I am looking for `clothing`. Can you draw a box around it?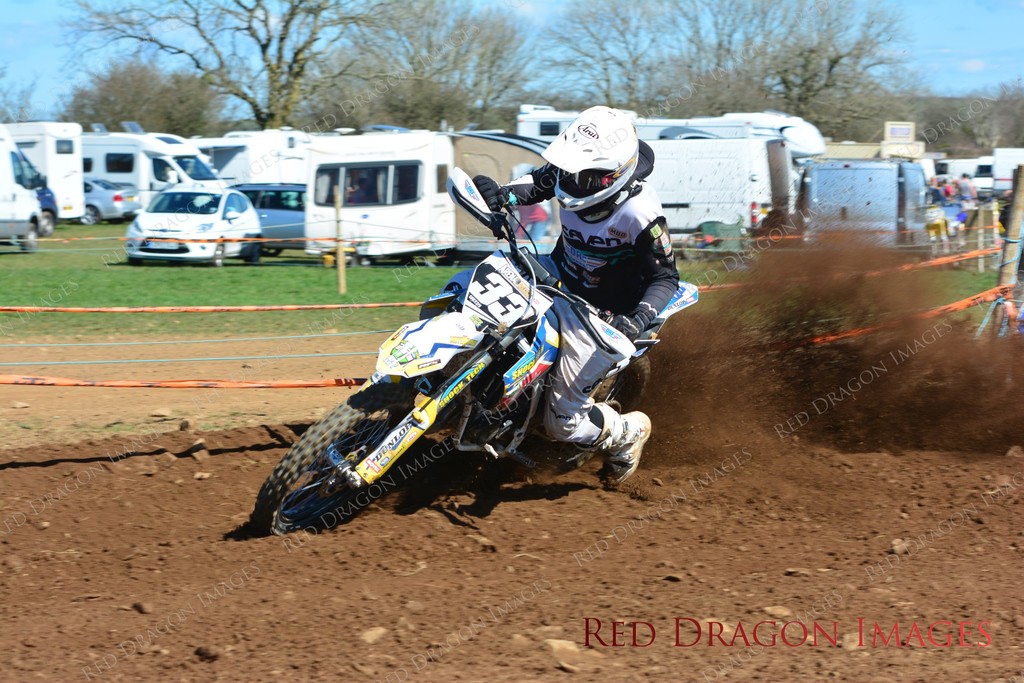
Sure, the bounding box is [547,285,634,454].
